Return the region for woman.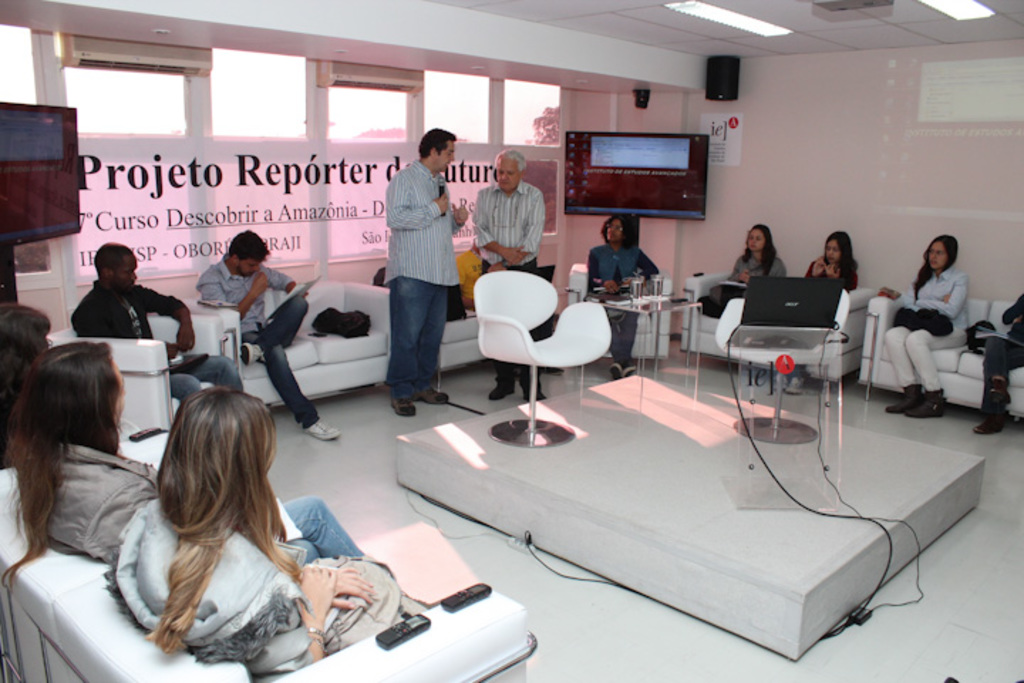
x1=795, y1=222, x2=858, y2=390.
